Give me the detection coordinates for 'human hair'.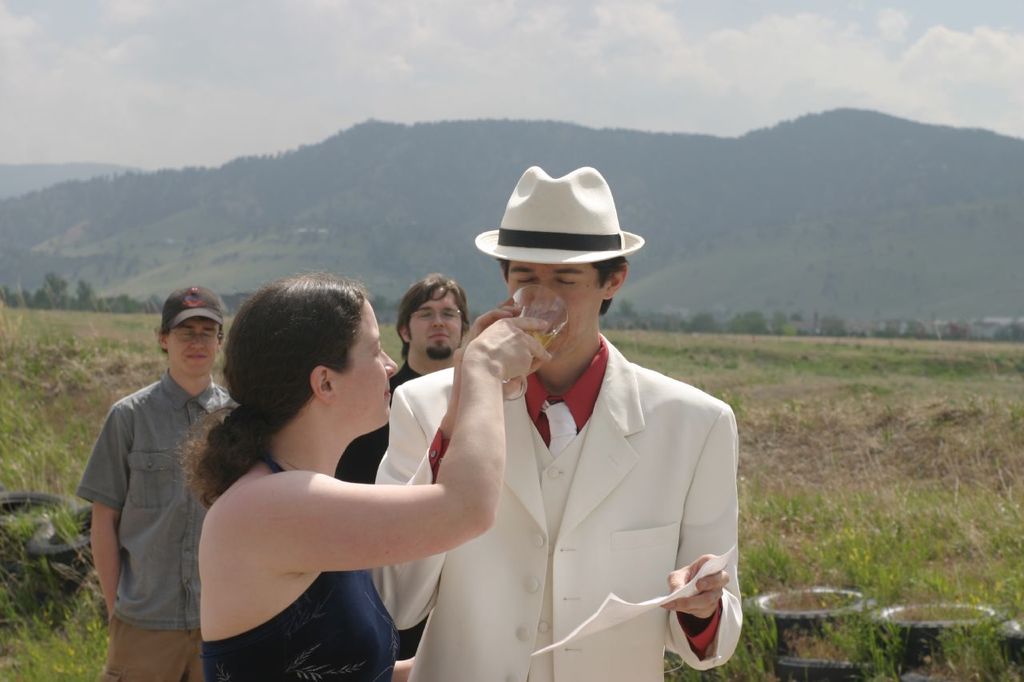
497 256 629 315.
